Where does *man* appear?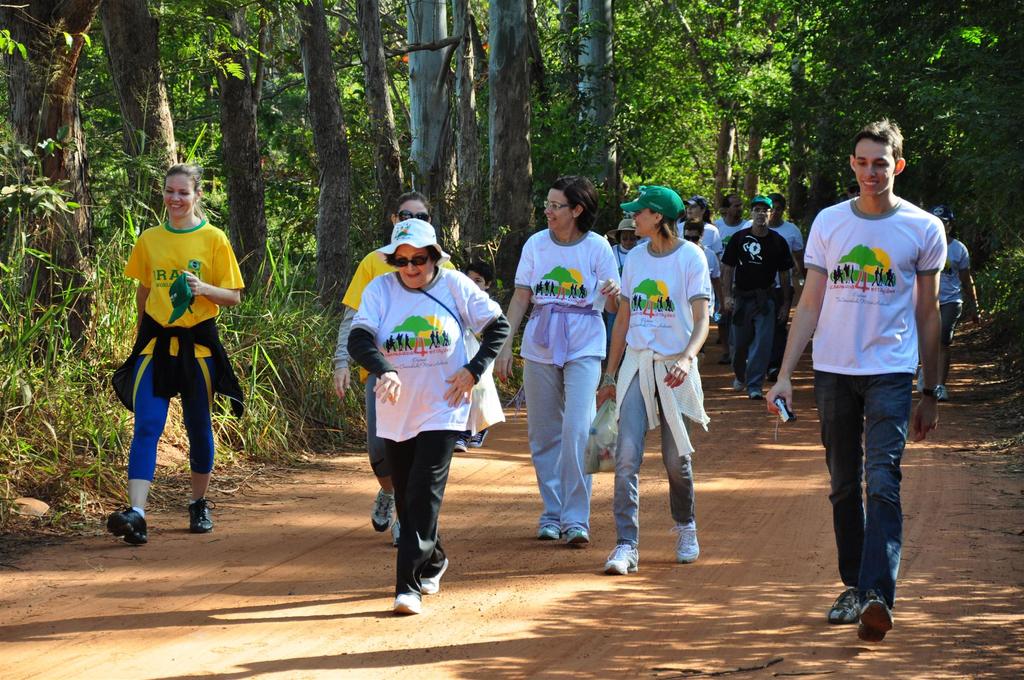
Appears at [left=707, top=189, right=805, bottom=400].
